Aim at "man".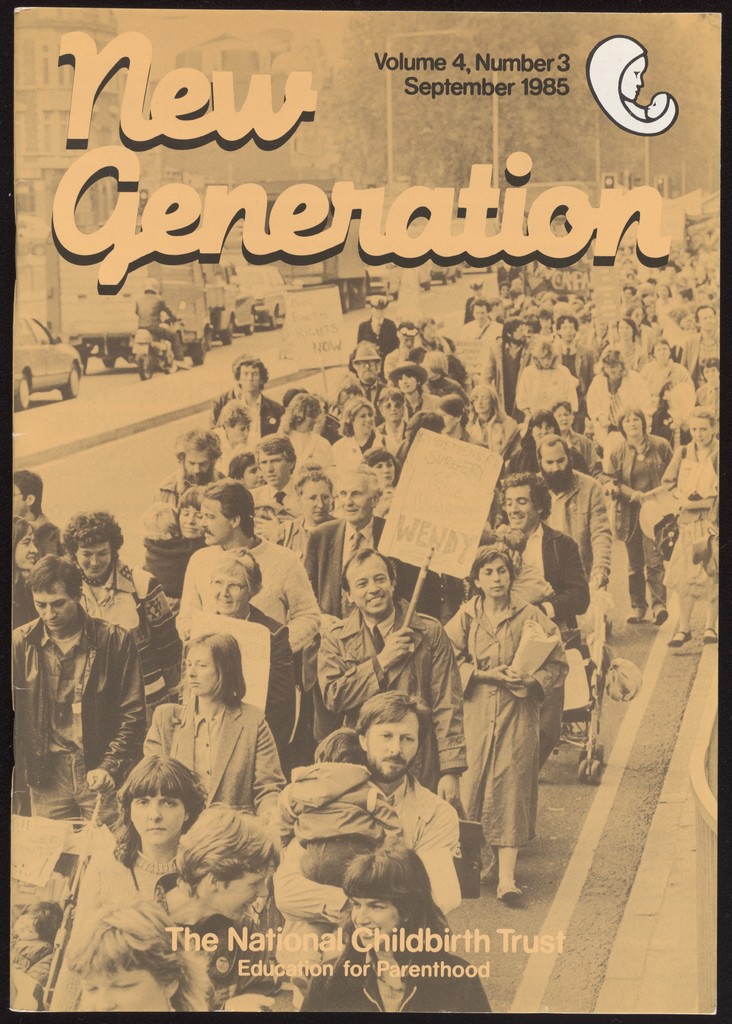
Aimed at box=[13, 468, 48, 528].
